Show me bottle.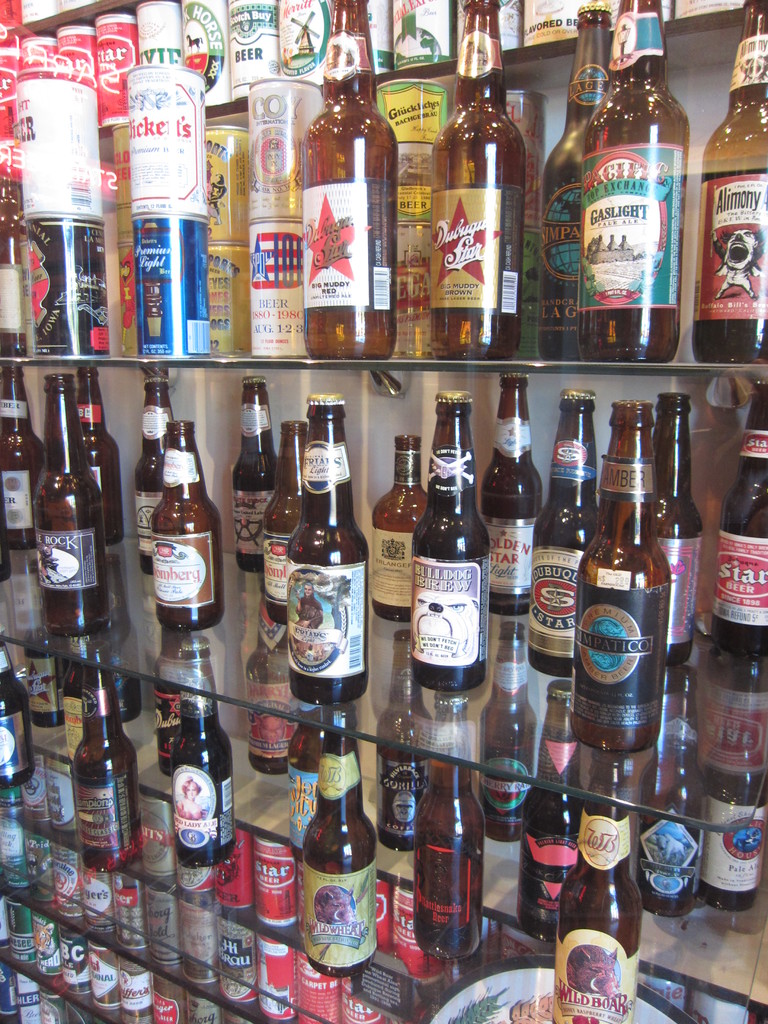
bottle is here: {"x1": 640, "y1": 383, "x2": 705, "y2": 685}.
